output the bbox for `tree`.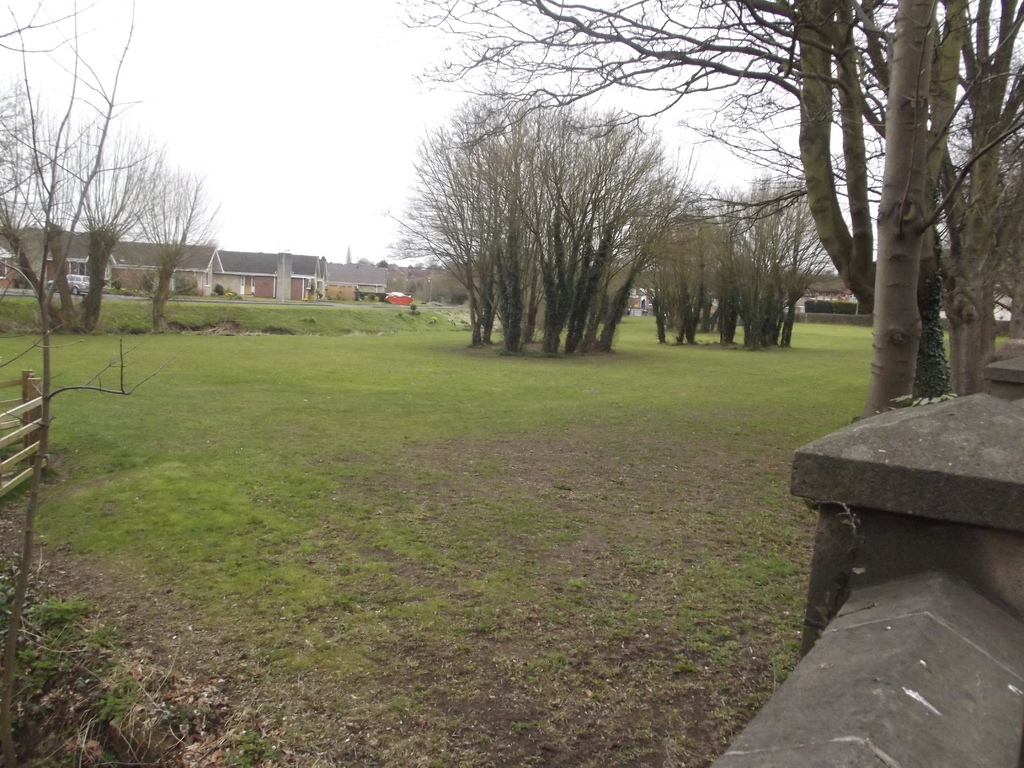
370:99:502:342.
